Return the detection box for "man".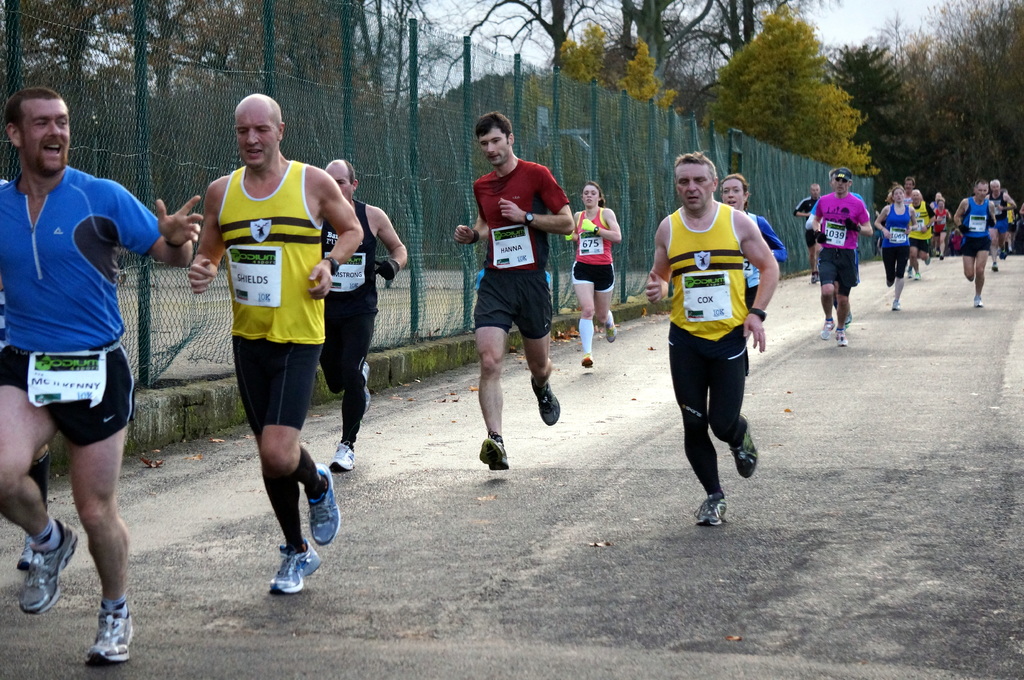
785, 186, 840, 286.
